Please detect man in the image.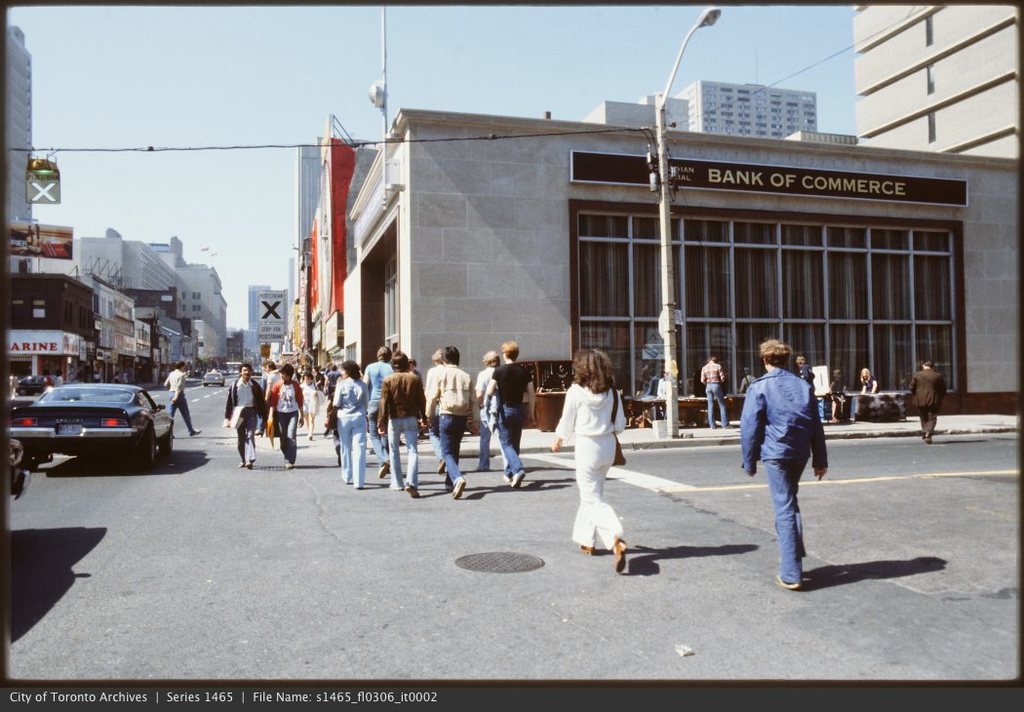
left=700, top=355, right=729, bottom=430.
